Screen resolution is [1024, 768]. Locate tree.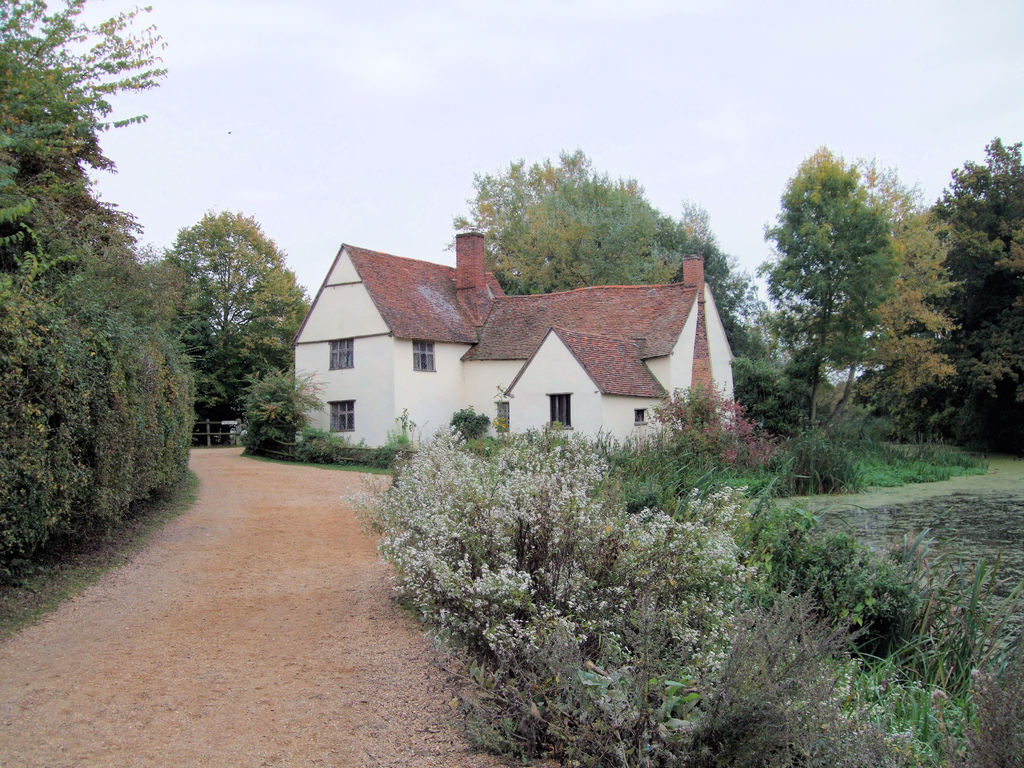
left=442, top=144, right=810, bottom=463.
